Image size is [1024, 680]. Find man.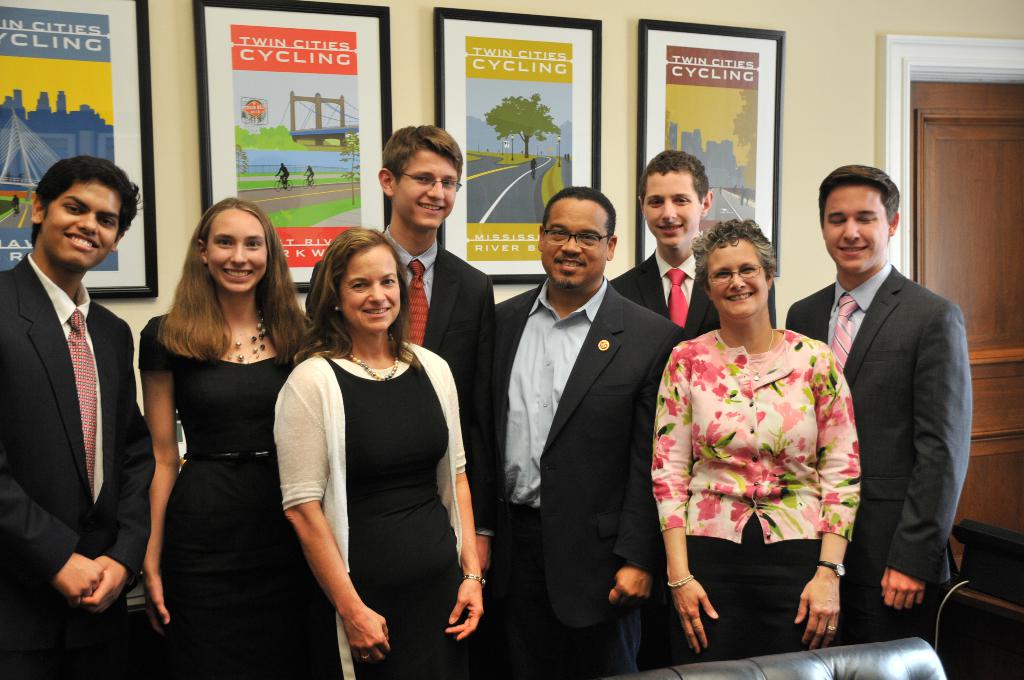
(482,182,684,679).
